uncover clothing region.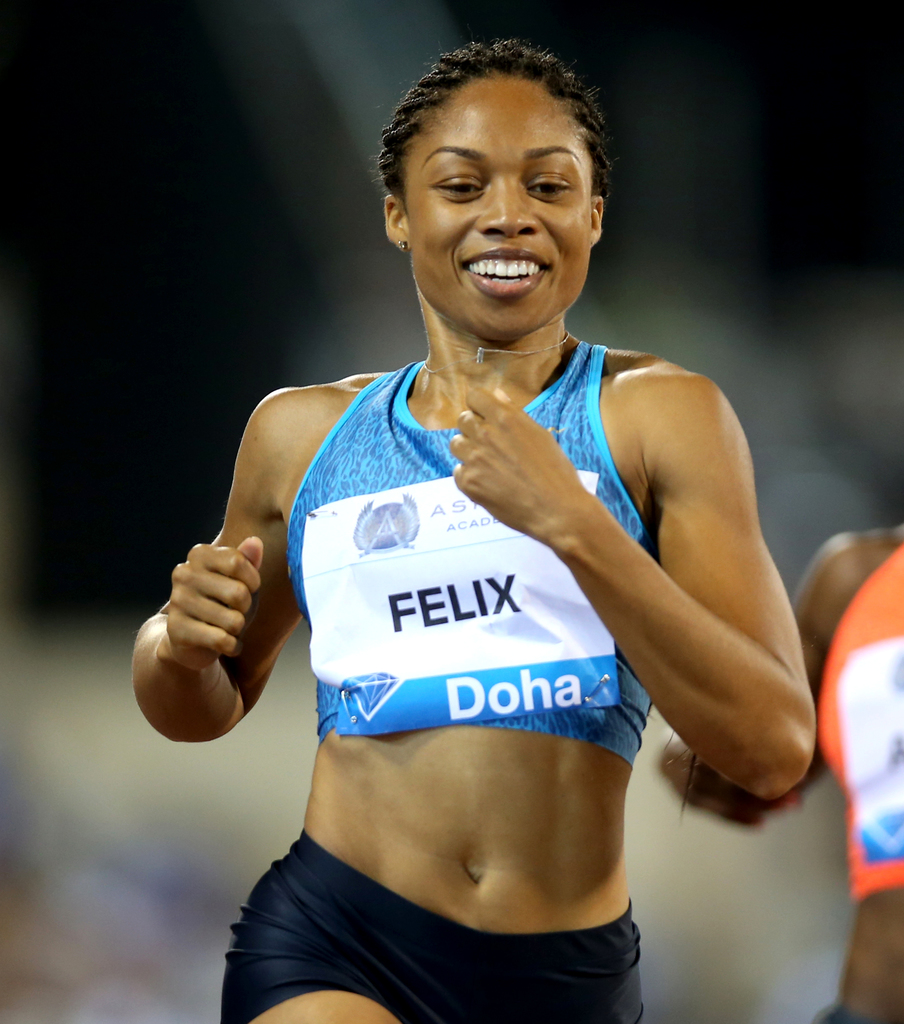
Uncovered: crop(243, 334, 719, 950).
